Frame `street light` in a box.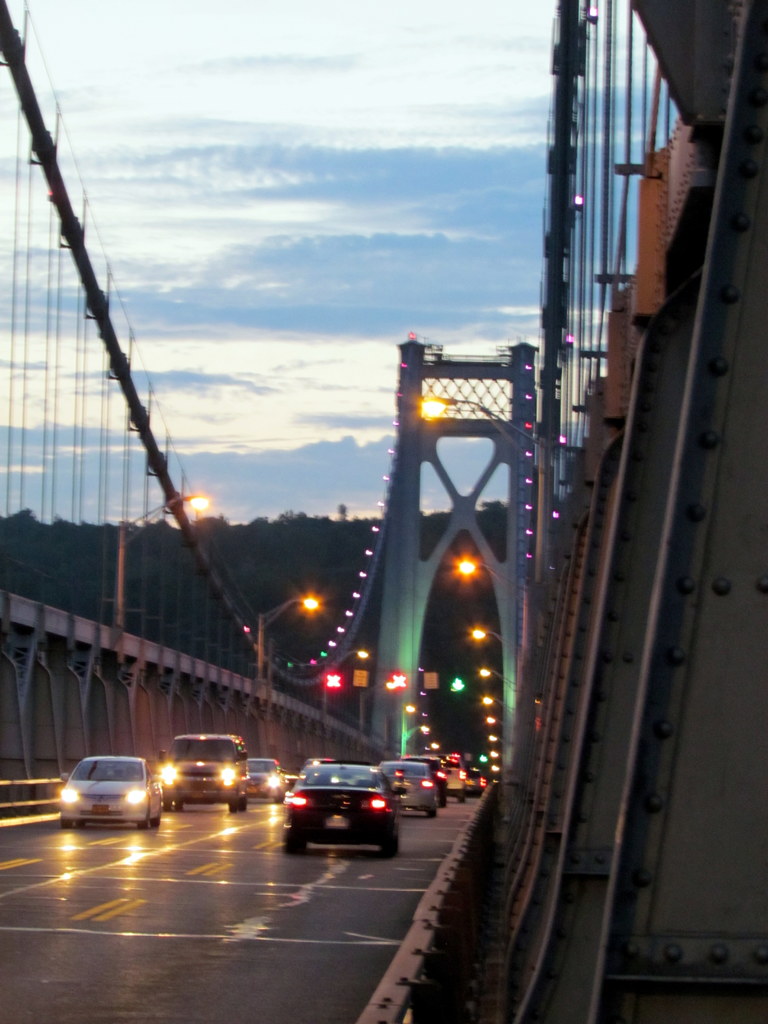
(360,679,393,735).
